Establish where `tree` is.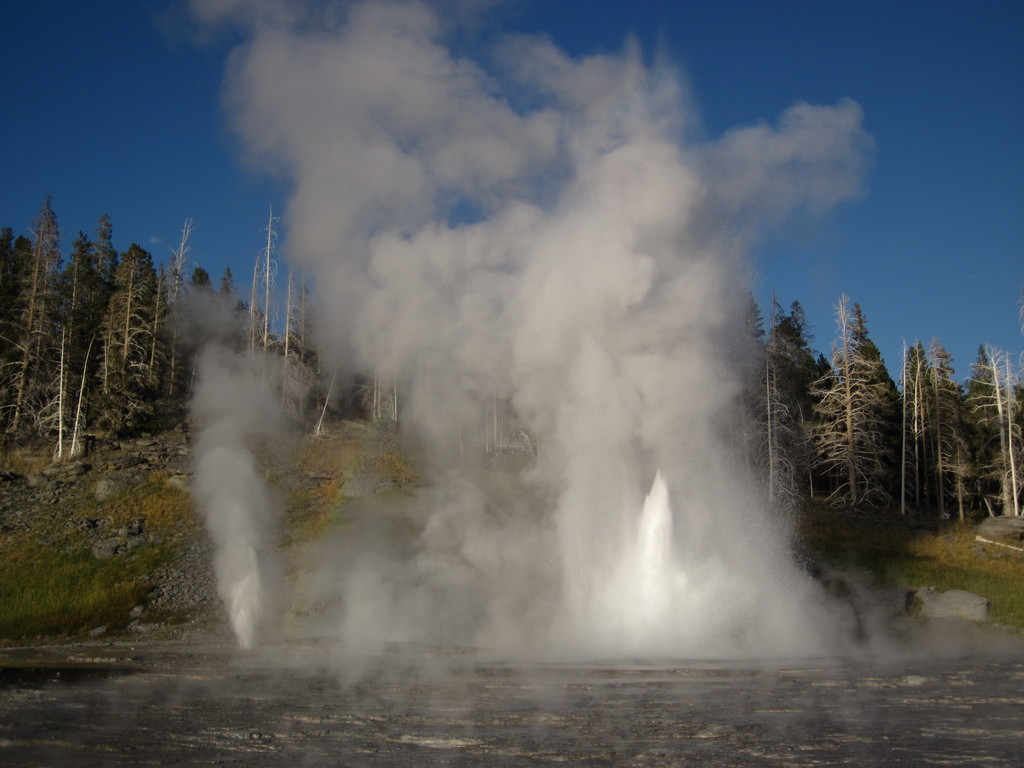
Established at pyautogui.locateOnScreen(79, 238, 172, 449).
